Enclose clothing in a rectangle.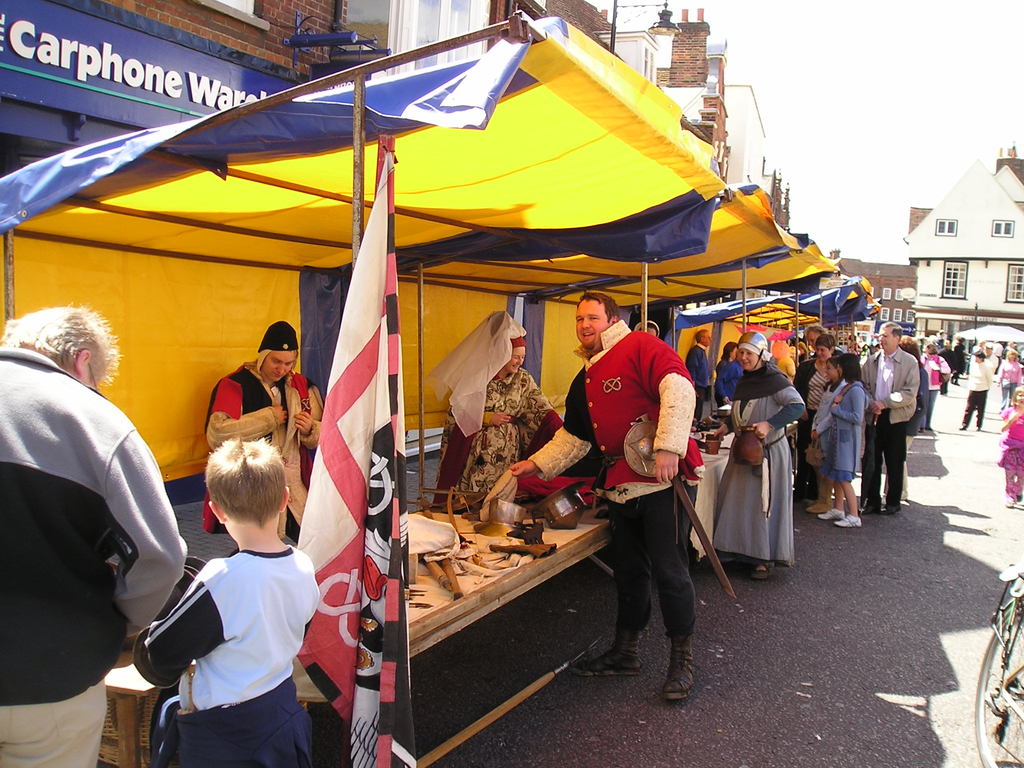
<box>0,347,191,699</box>.
